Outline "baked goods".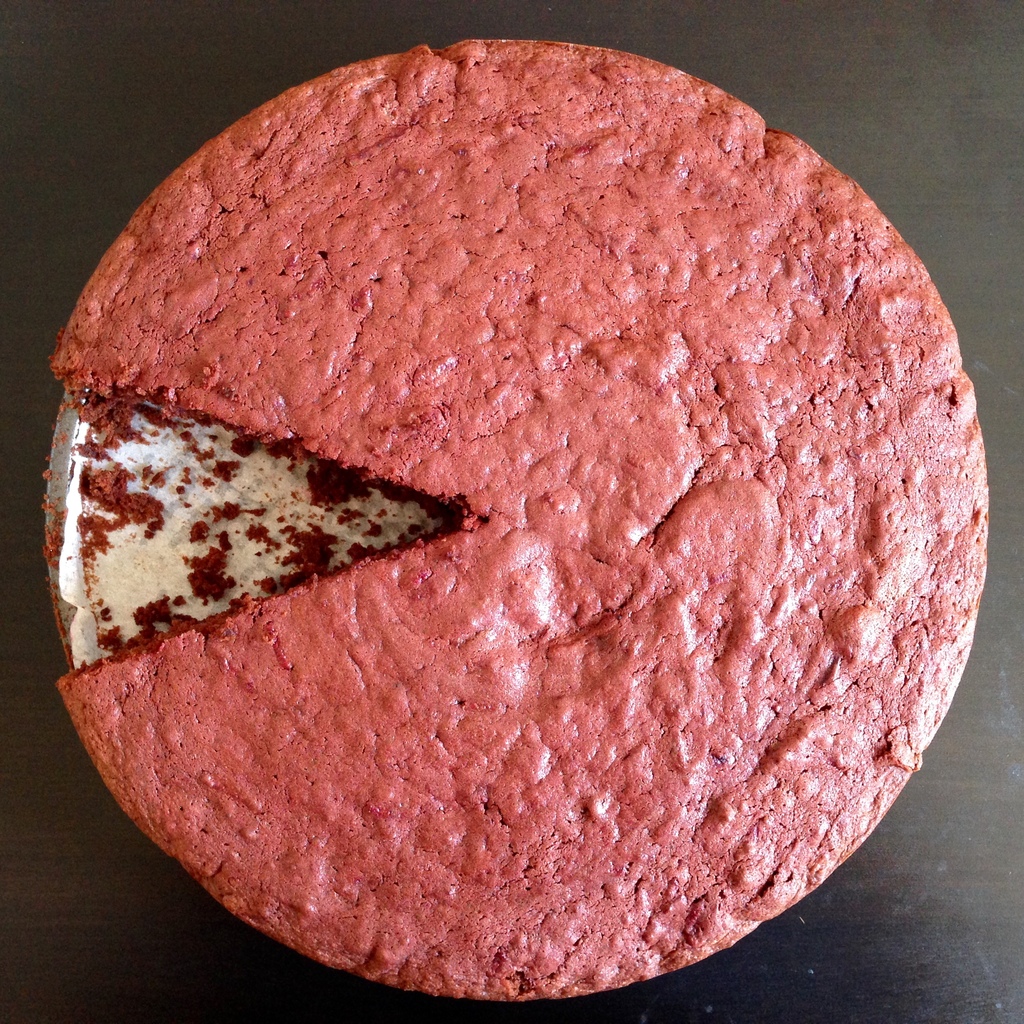
Outline: x1=25 y1=34 x2=978 y2=964.
